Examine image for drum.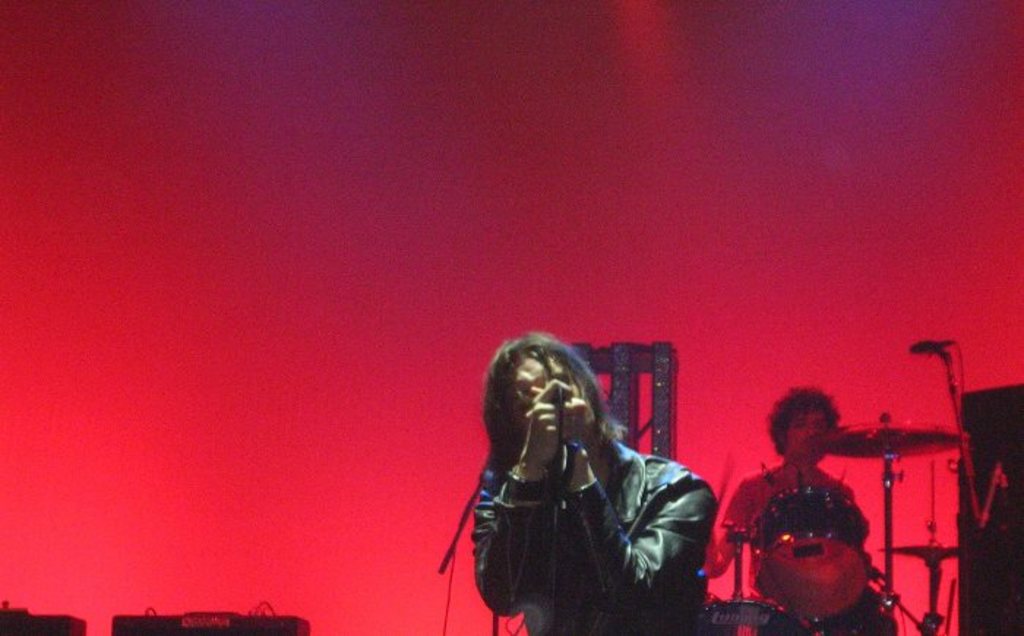
Examination result: x1=816 y1=578 x2=900 y2=635.
